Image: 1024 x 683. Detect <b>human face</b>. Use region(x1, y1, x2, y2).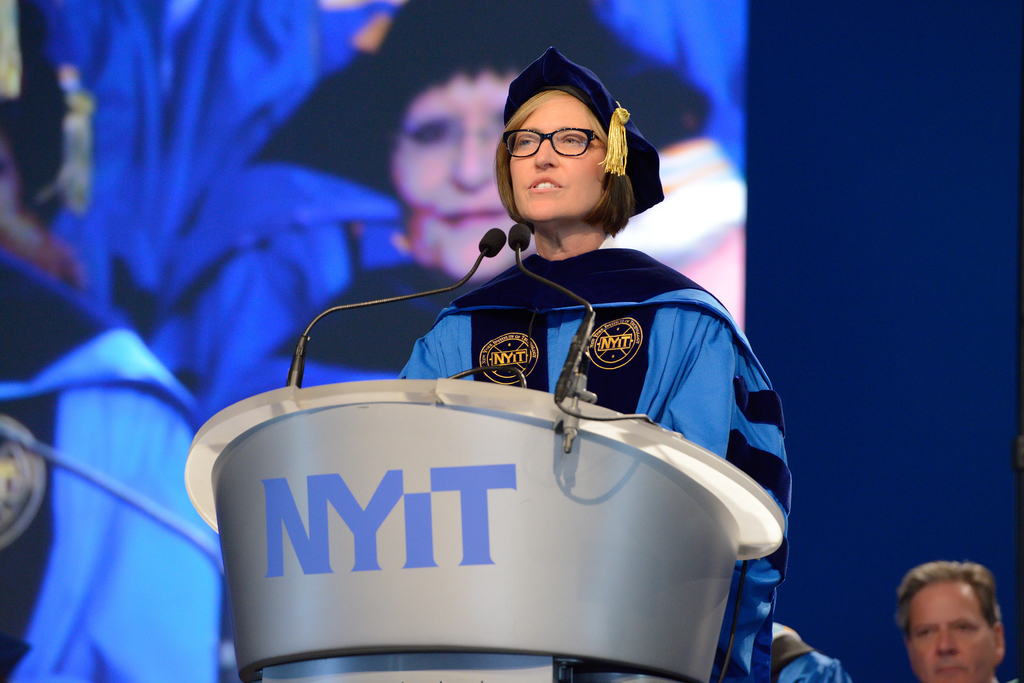
region(383, 73, 519, 261).
